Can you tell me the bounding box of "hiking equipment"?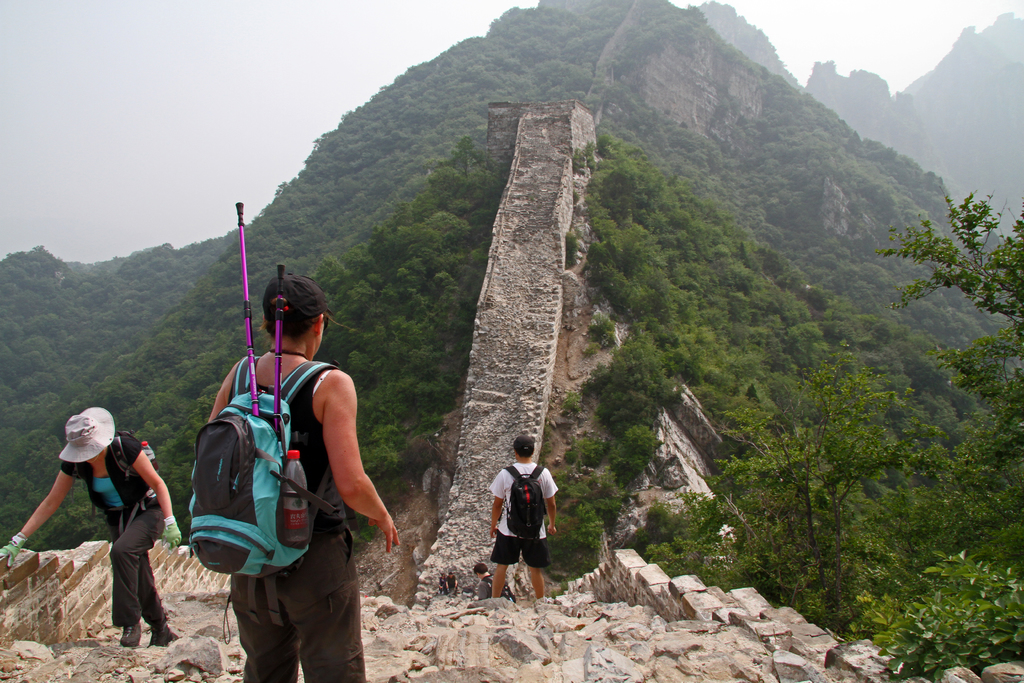
0,531,28,566.
